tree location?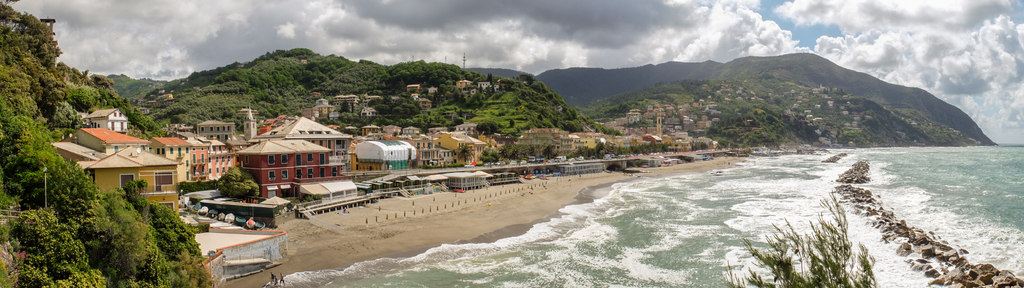
[left=504, top=143, right=538, bottom=161]
